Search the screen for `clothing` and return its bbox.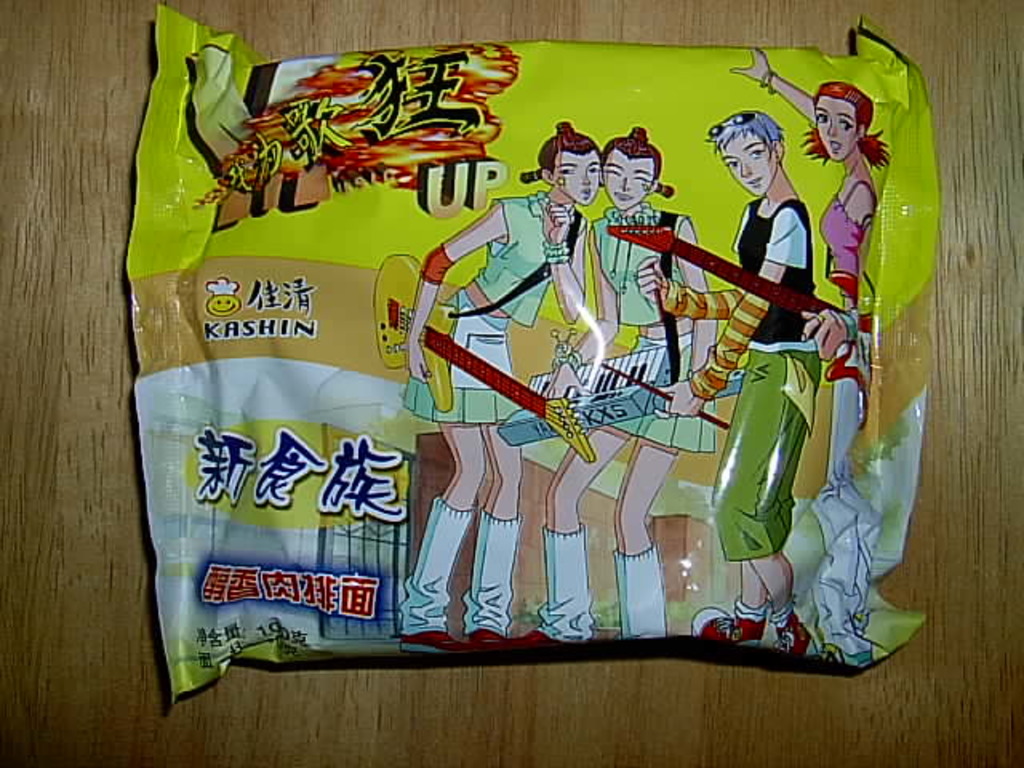
Found: select_region(814, 181, 869, 480).
